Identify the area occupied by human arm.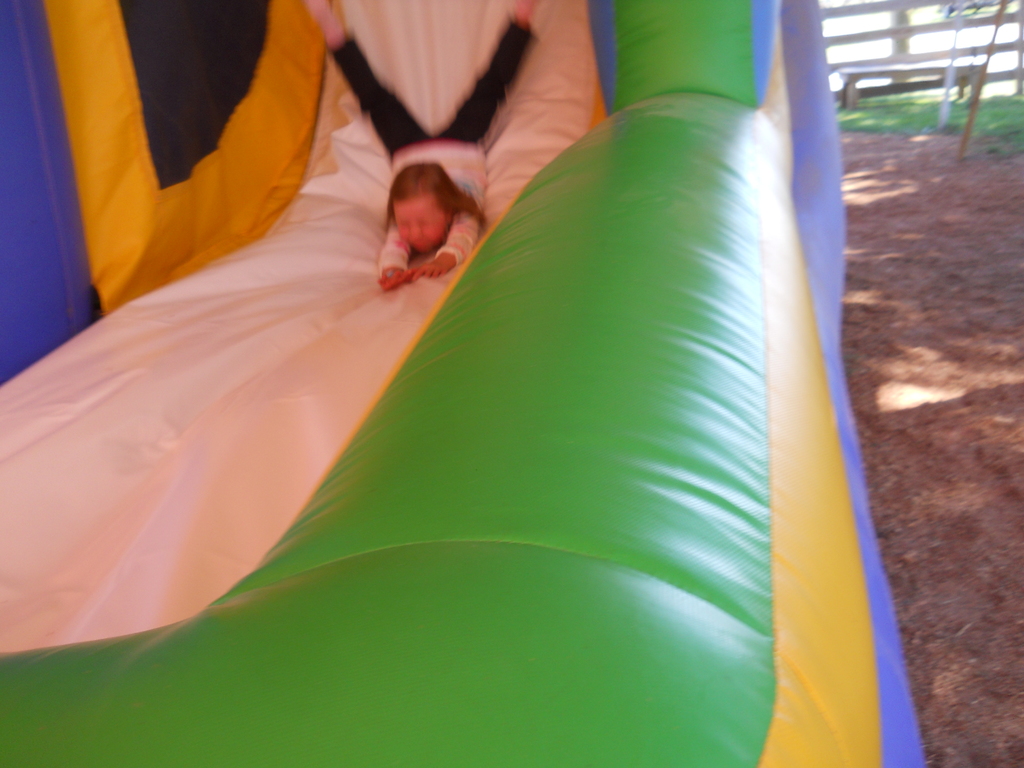
Area: l=366, t=249, r=427, b=294.
